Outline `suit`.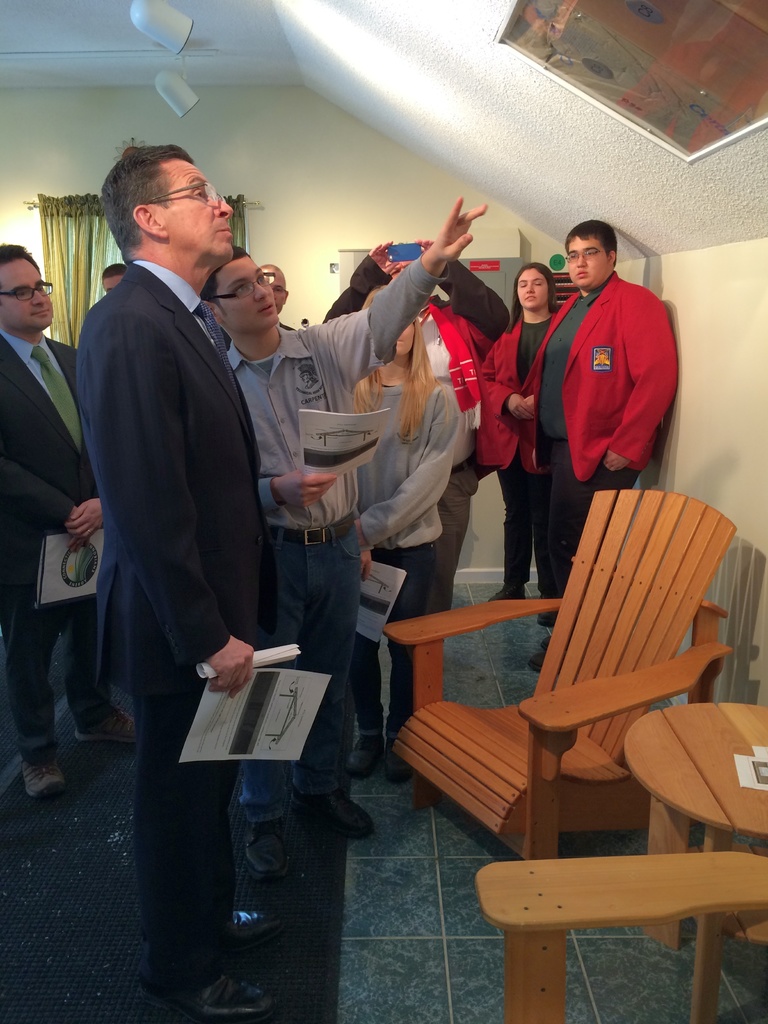
Outline: 0 328 120 767.
